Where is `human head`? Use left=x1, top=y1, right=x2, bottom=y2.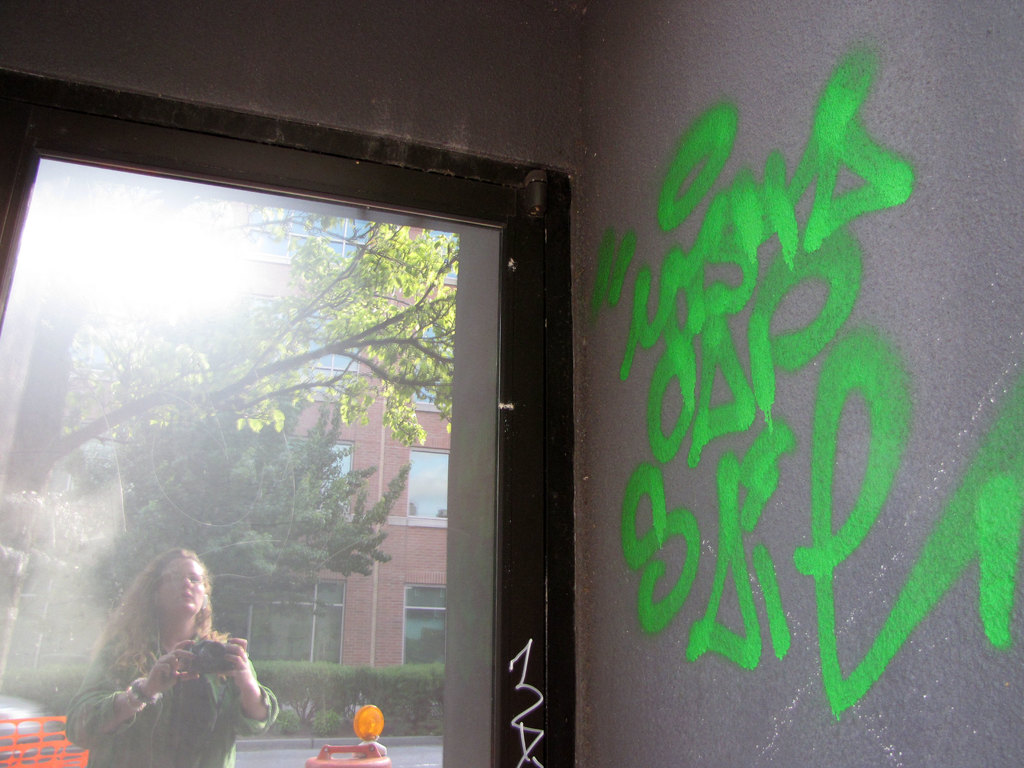
left=136, top=544, right=208, bottom=628.
